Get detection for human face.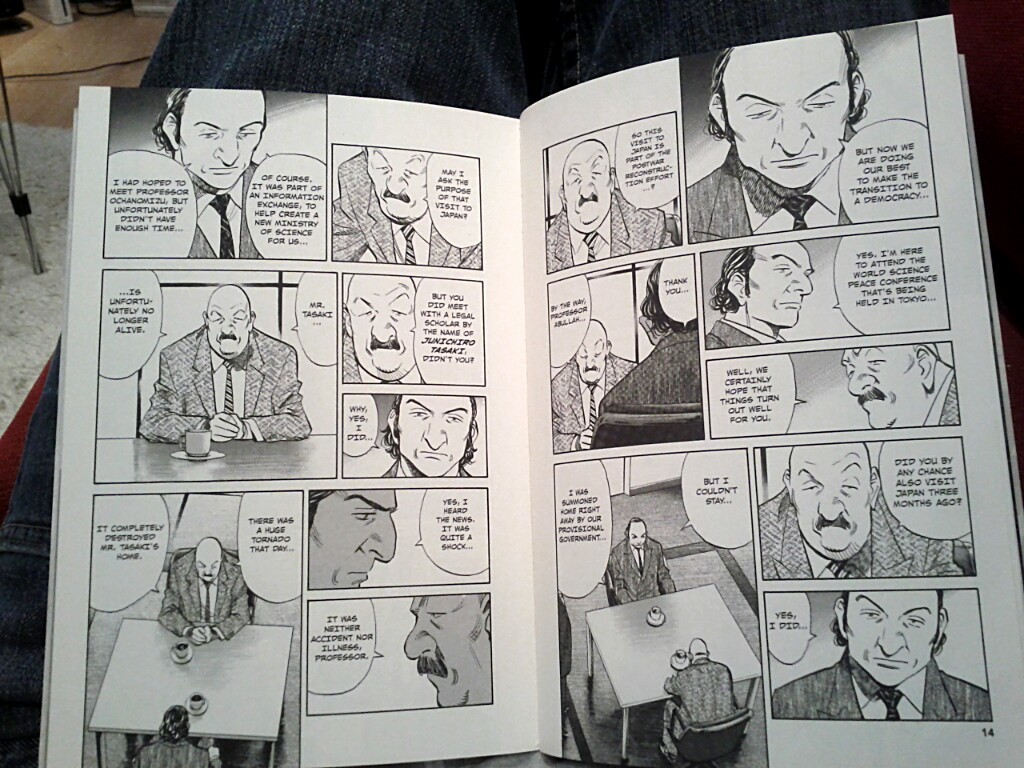
Detection: 204, 300, 250, 353.
